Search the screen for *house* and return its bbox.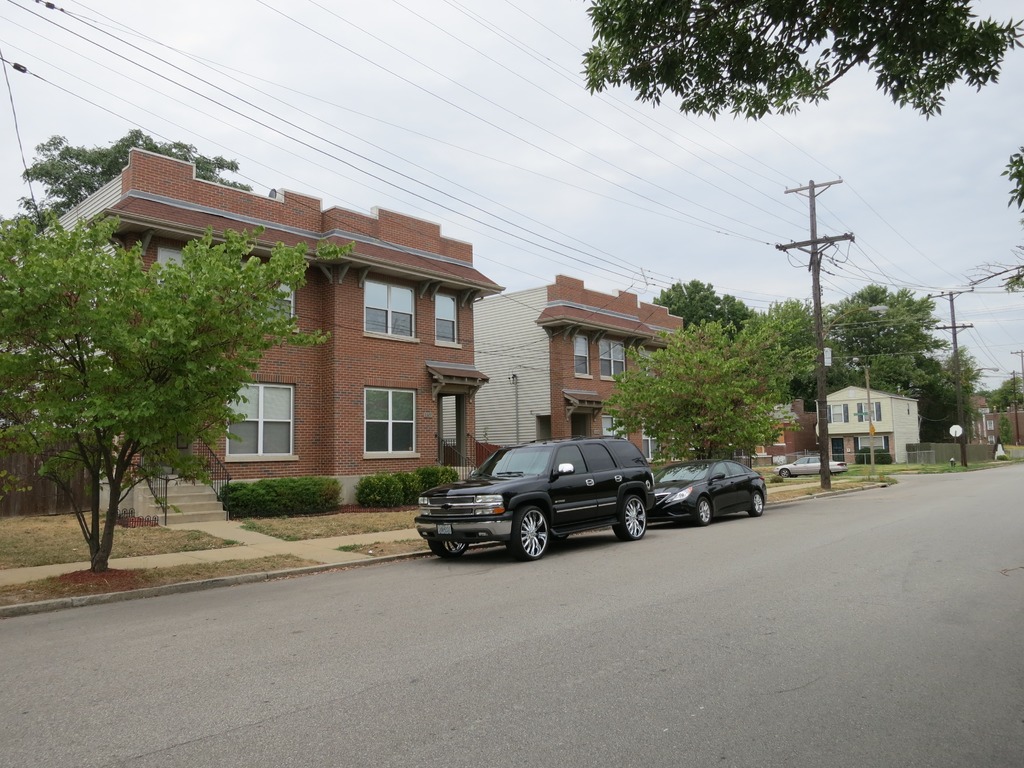
Found: [814,381,912,468].
